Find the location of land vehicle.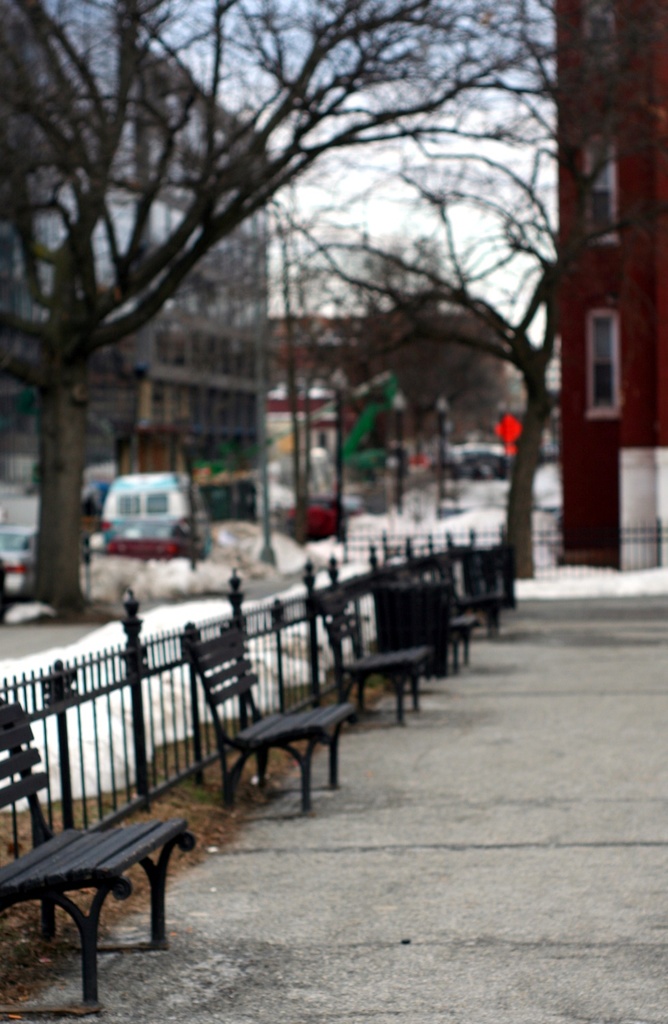
Location: box=[450, 440, 508, 480].
